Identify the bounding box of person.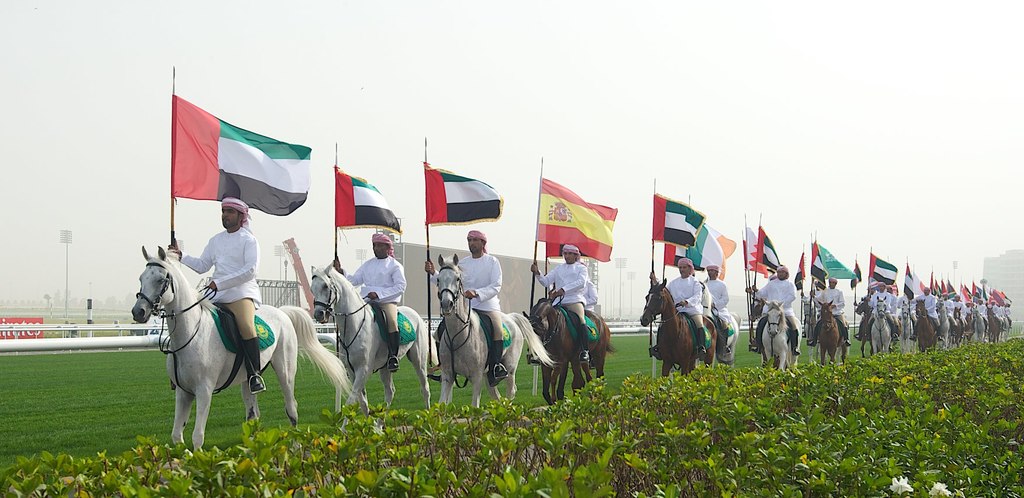
[x1=803, y1=275, x2=852, y2=349].
